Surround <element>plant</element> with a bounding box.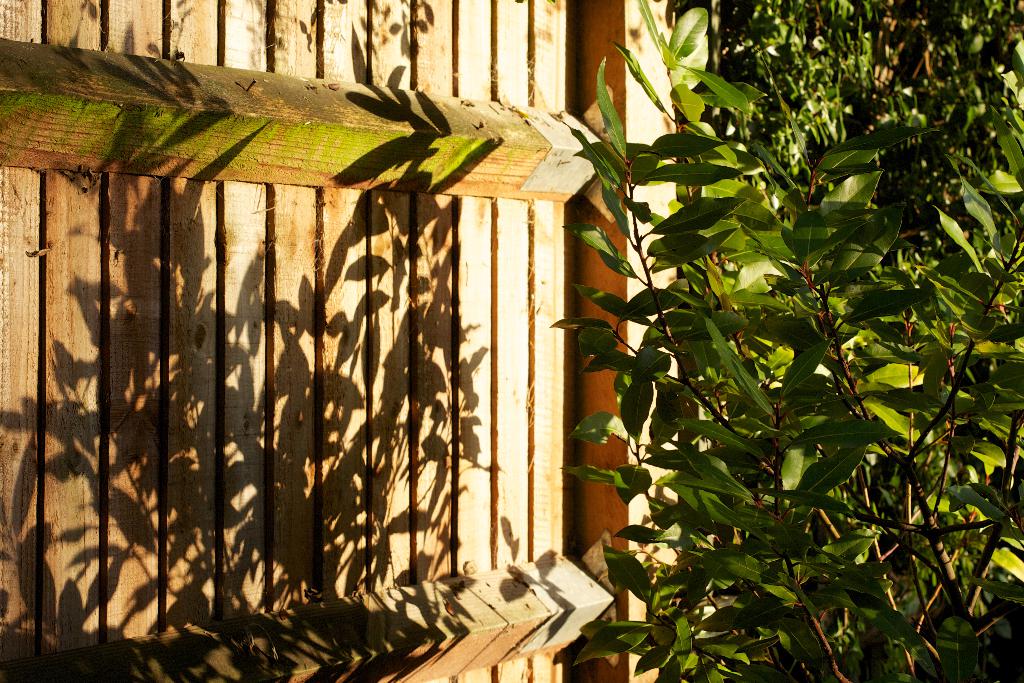
select_region(395, 0, 1003, 682).
